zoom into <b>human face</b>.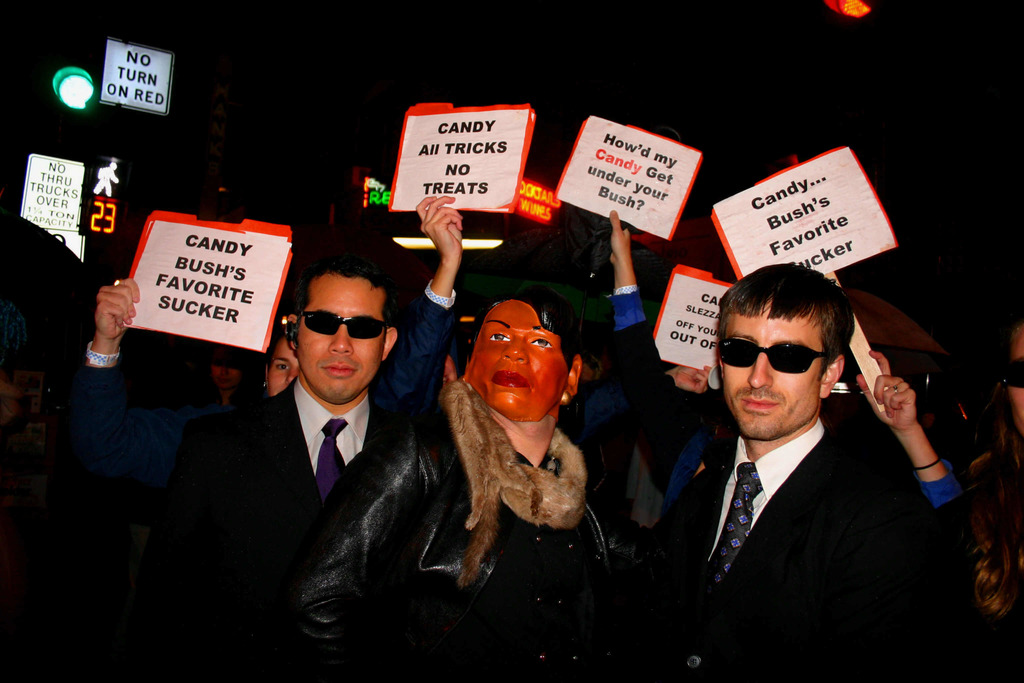
Zoom target: 721,292,829,438.
